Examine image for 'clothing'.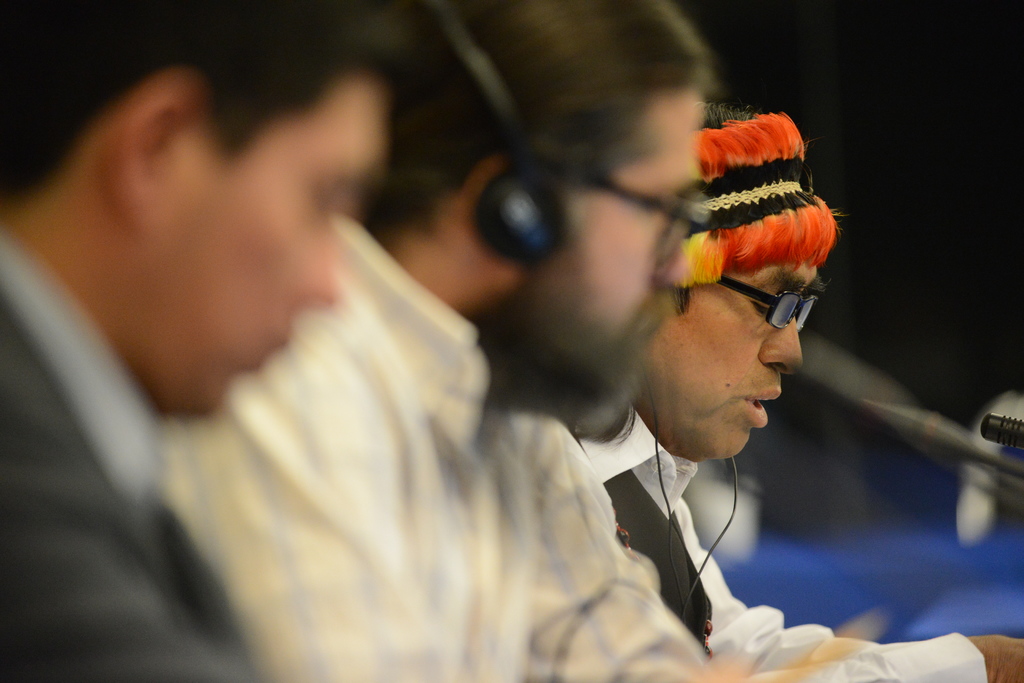
Examination result: [left=153, top=204, right=723, bottom=682].
